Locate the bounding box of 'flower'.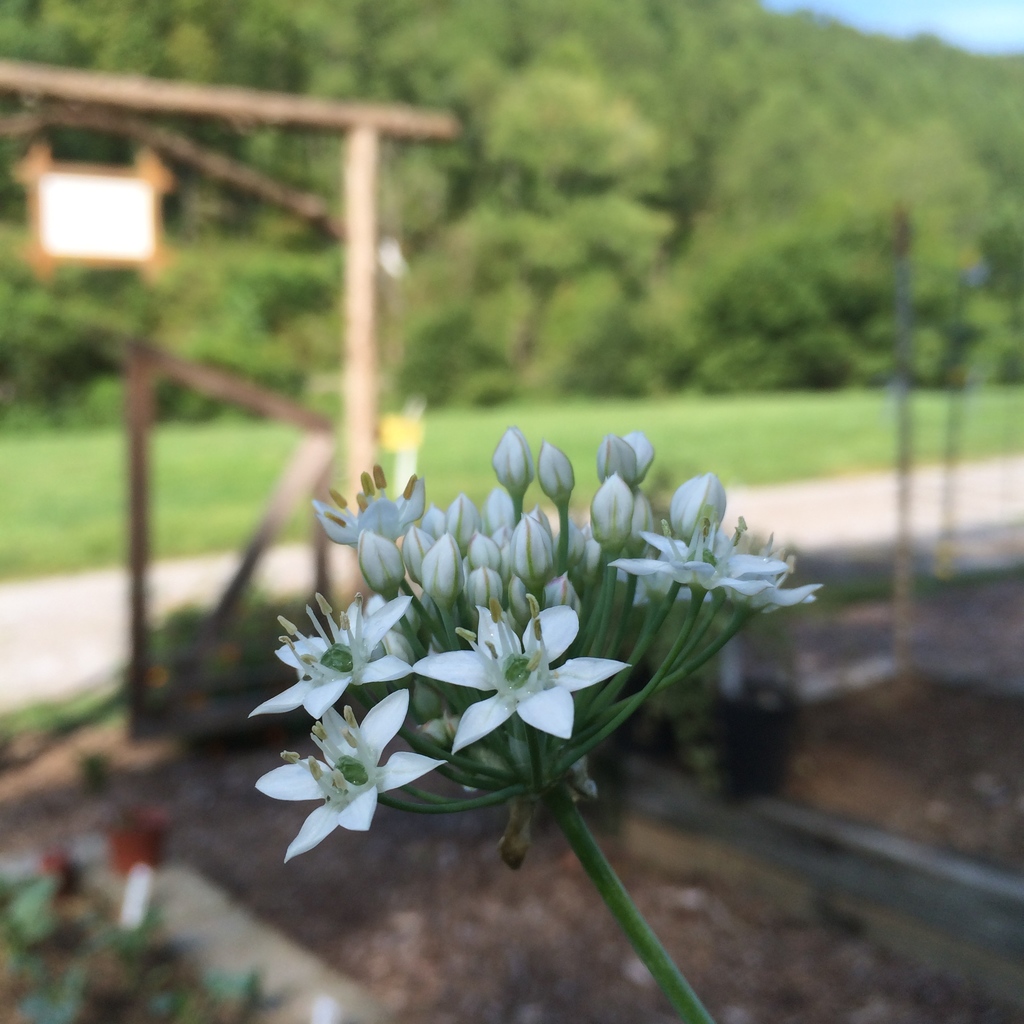
Bounding box: pyautogui.locateOnScreen(305, 468, 431, 538).
